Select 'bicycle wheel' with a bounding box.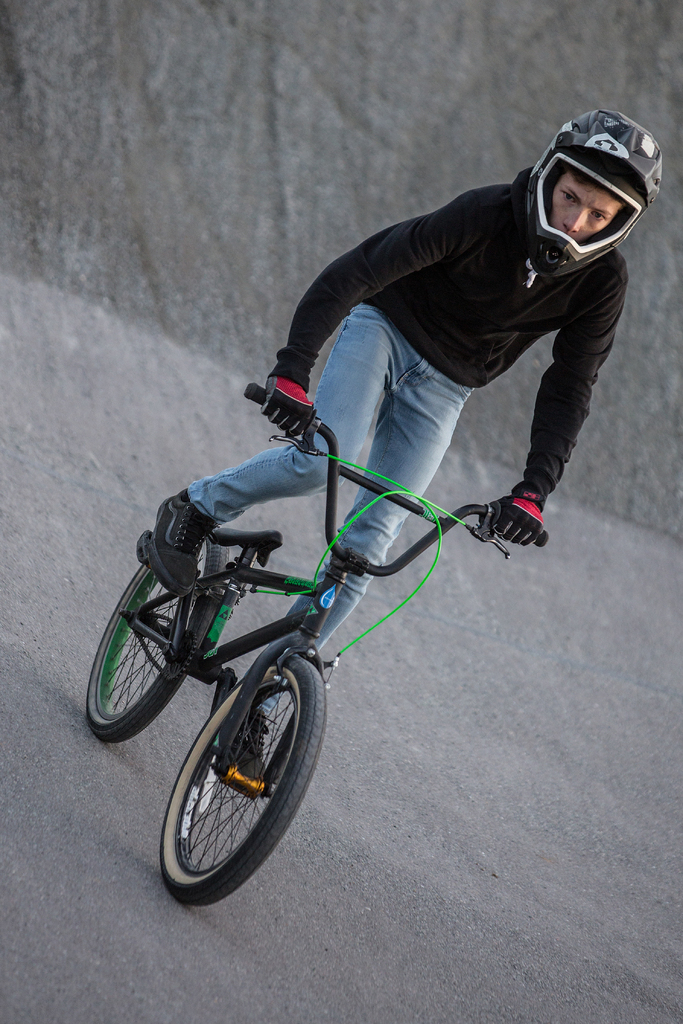
locate(84, 526, 231, 744).
